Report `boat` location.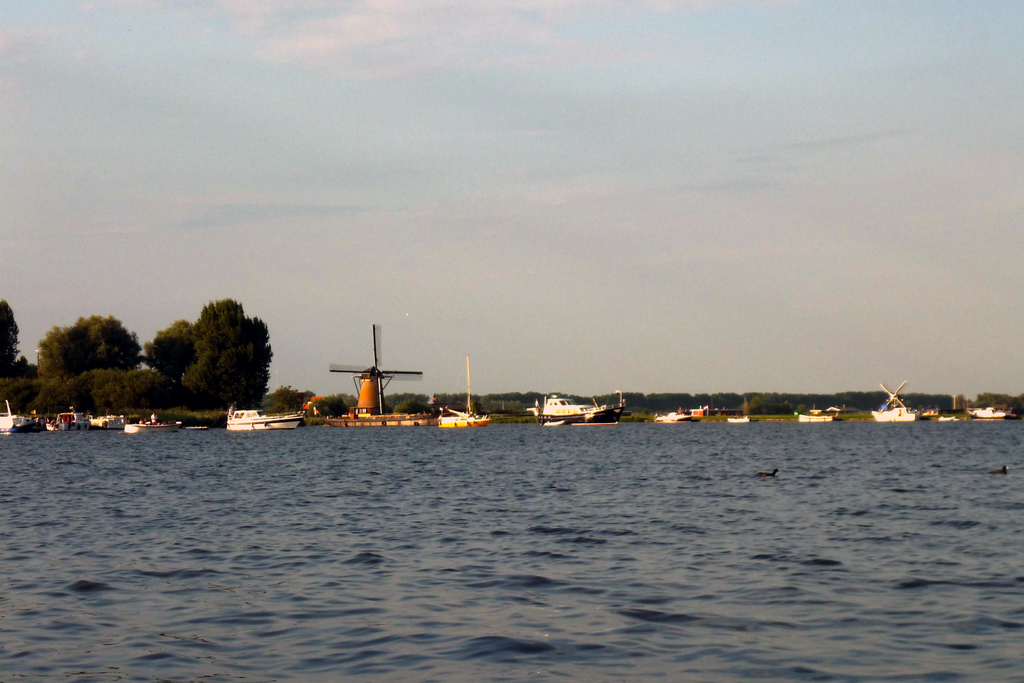
Report: select_region(728, 411, 750, 427).
